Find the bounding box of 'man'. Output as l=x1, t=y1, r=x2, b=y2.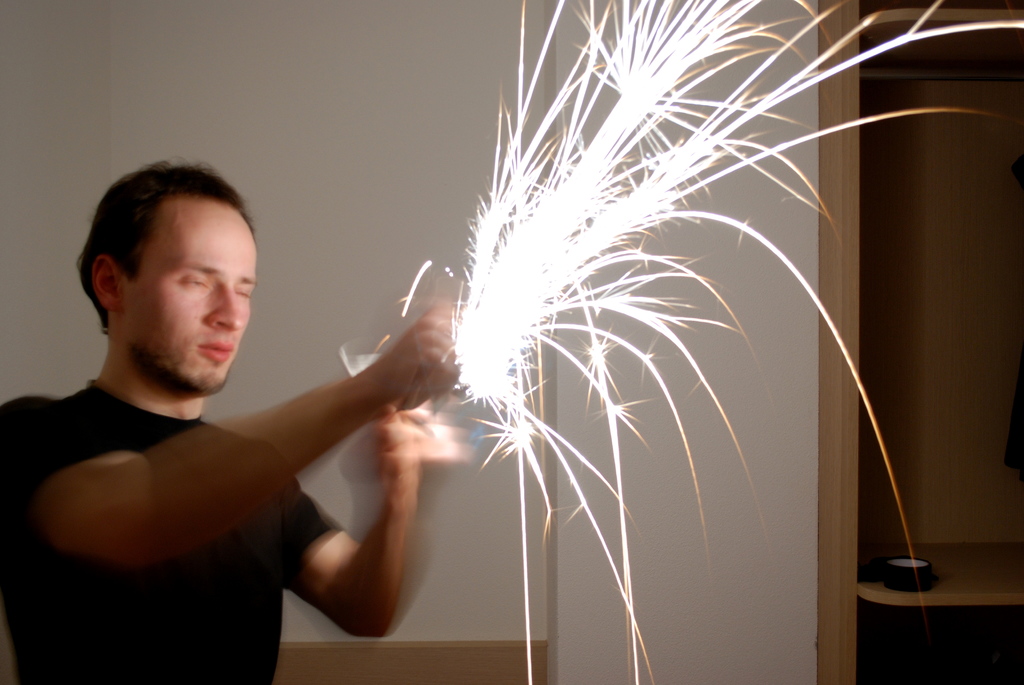
l=0, t=165, r=482, b=684.
